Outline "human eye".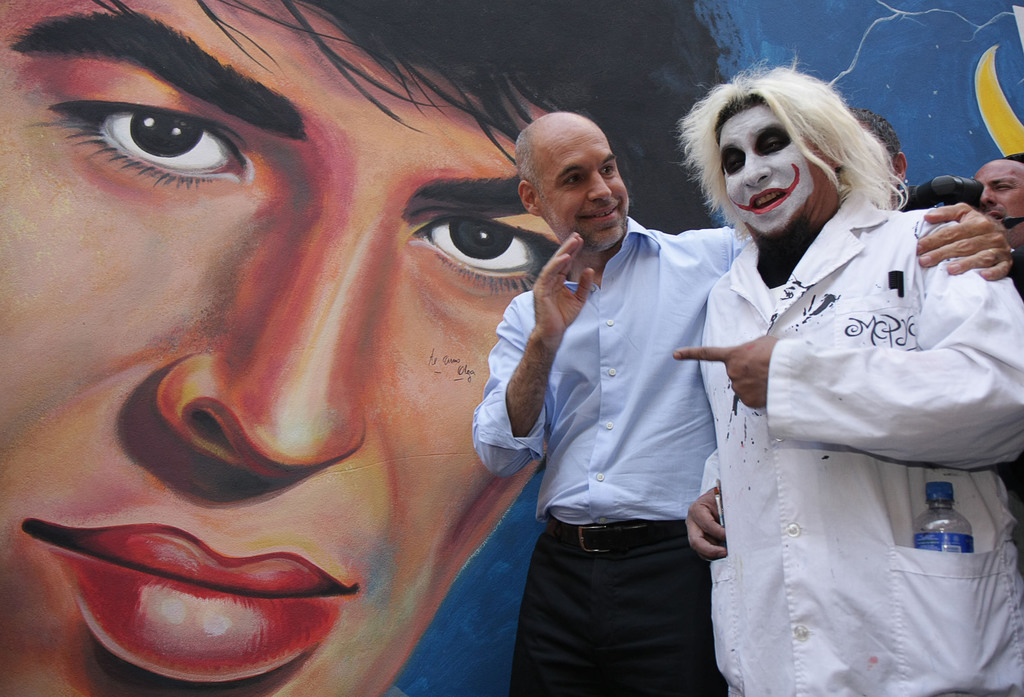
Outline: BBox(596, 161, 616, 176).
